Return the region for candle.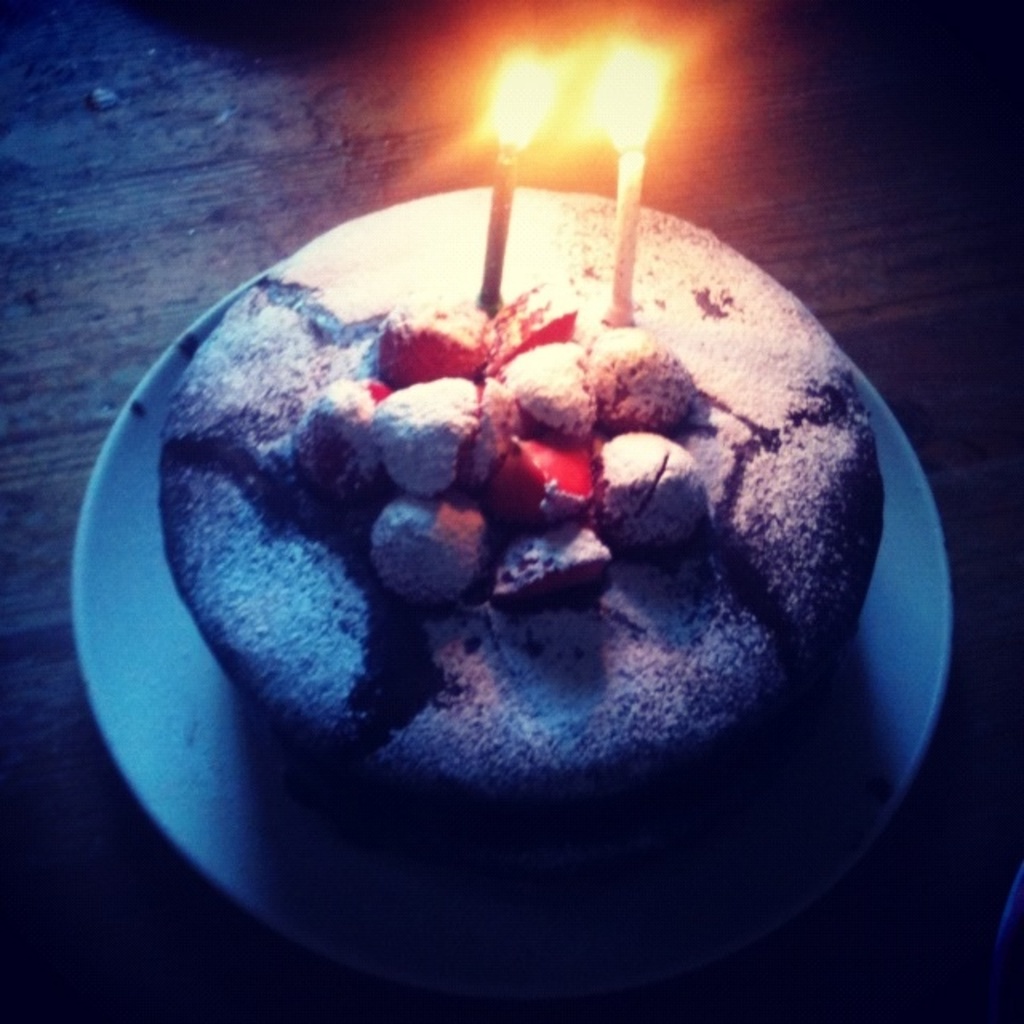
box(483, 40, 565, 314).
